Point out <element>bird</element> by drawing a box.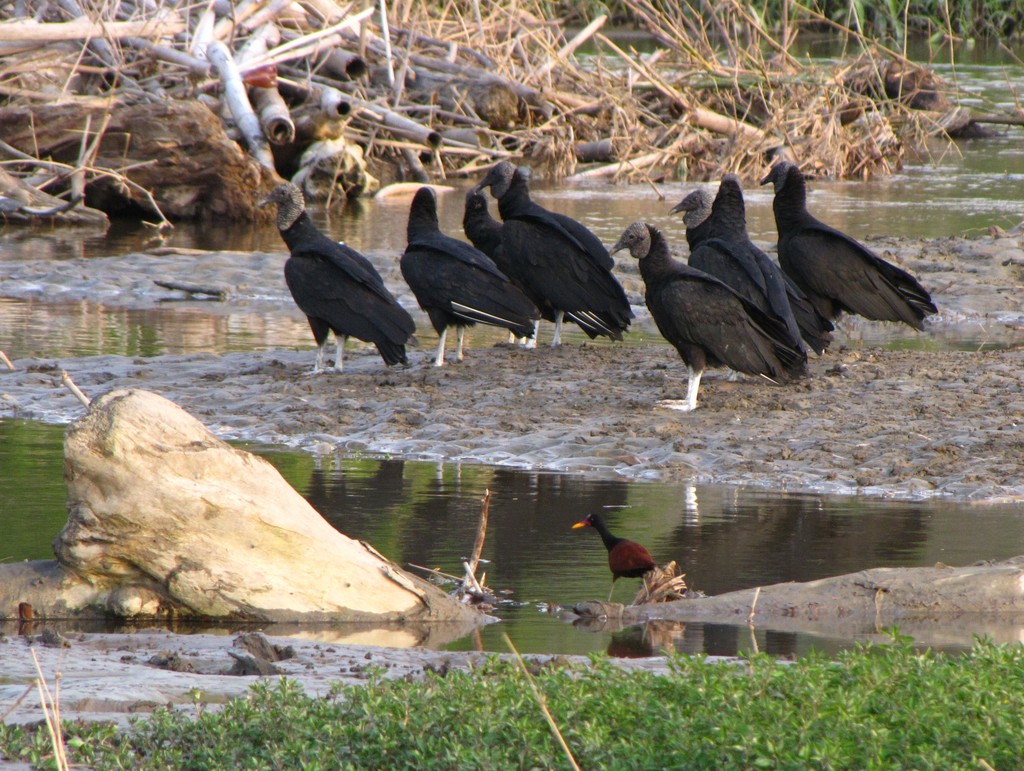
pyautogui.locateOnScreen(567, 507, 663, 605).
